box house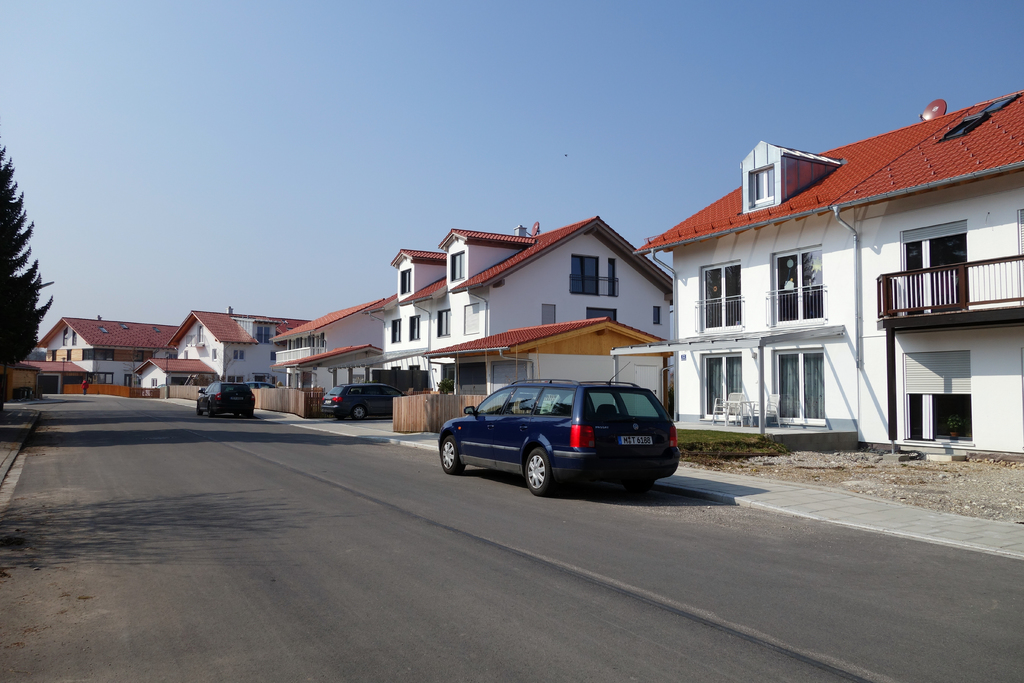
[x1=38, y1=314, x2=180, y2=404]
